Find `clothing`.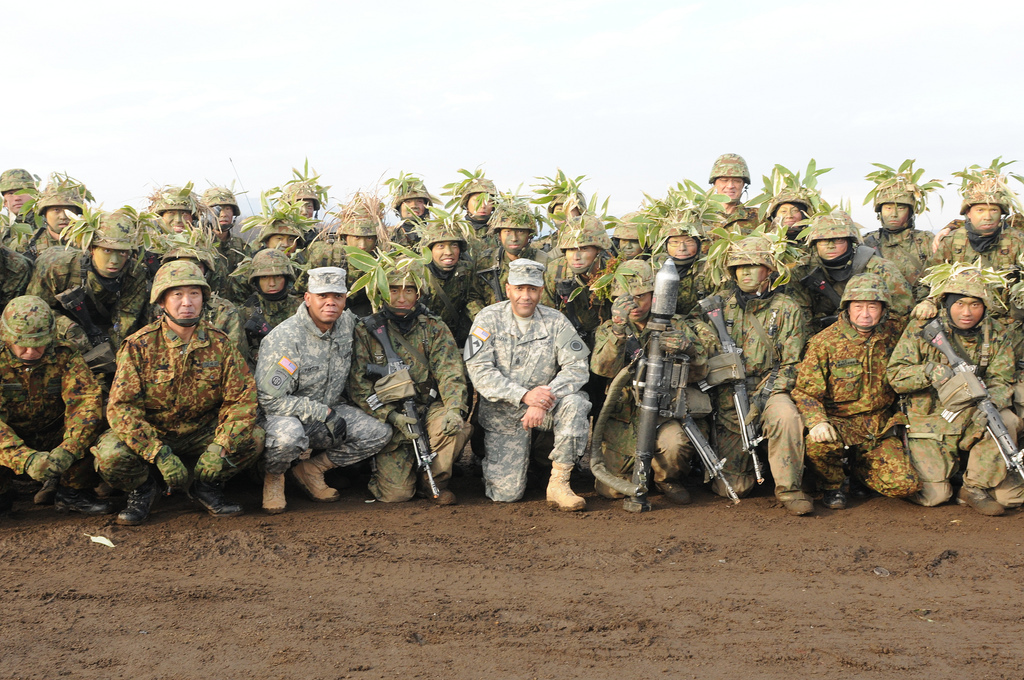
pyautogui.locateOnScreen(91, 257, 256, 520).
